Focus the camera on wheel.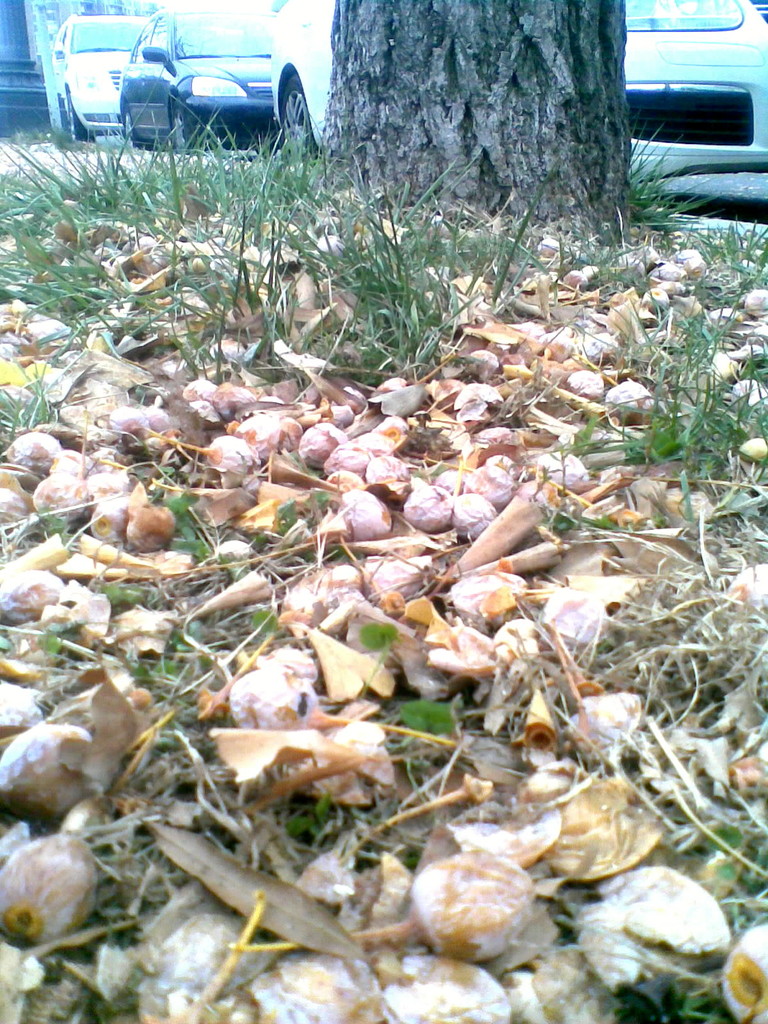
Focus region: rect(112, 92, 163, 153).
